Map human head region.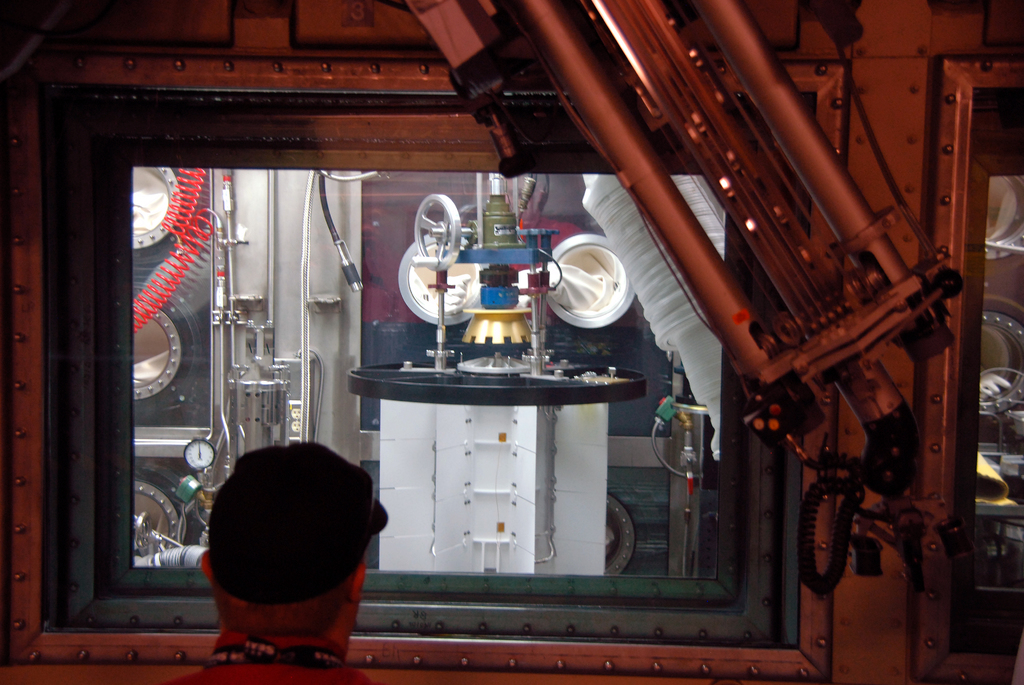
Mapped to bbox=(186, 450, 391, 656).
